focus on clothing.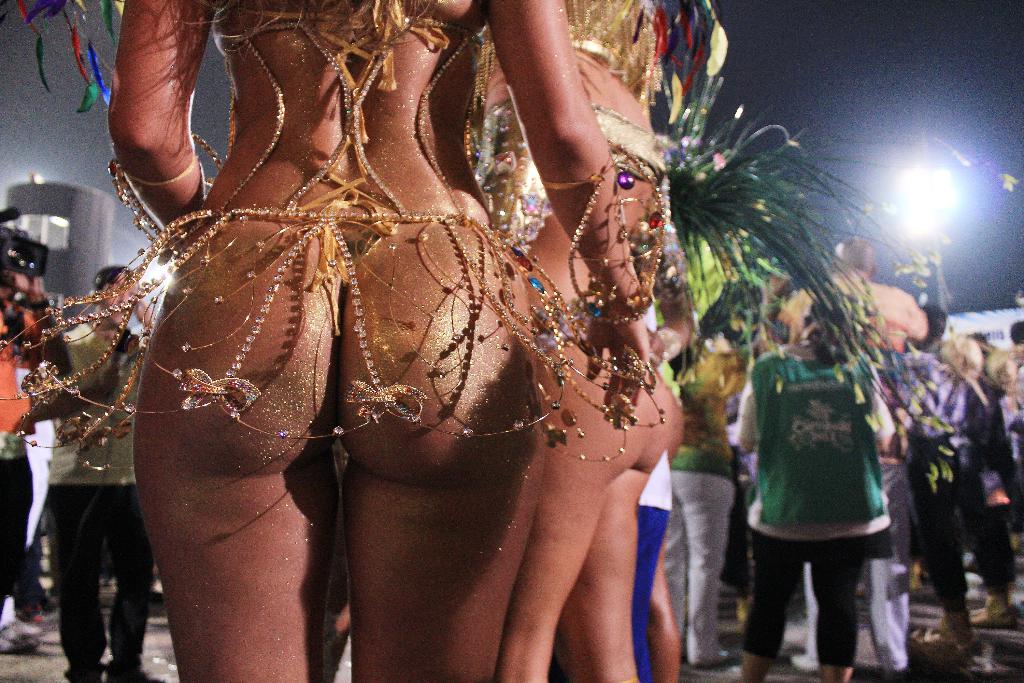
Focused at x1=47 y1=320 x2=150 y2=481.
